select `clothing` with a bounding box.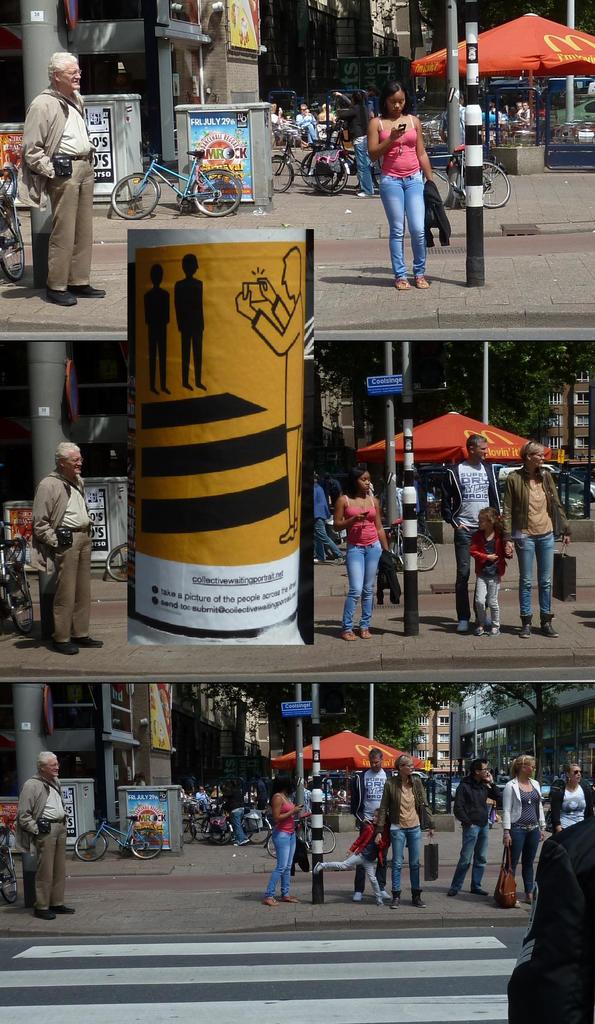
x1=209, y1=795, x2=221, y2=810.
